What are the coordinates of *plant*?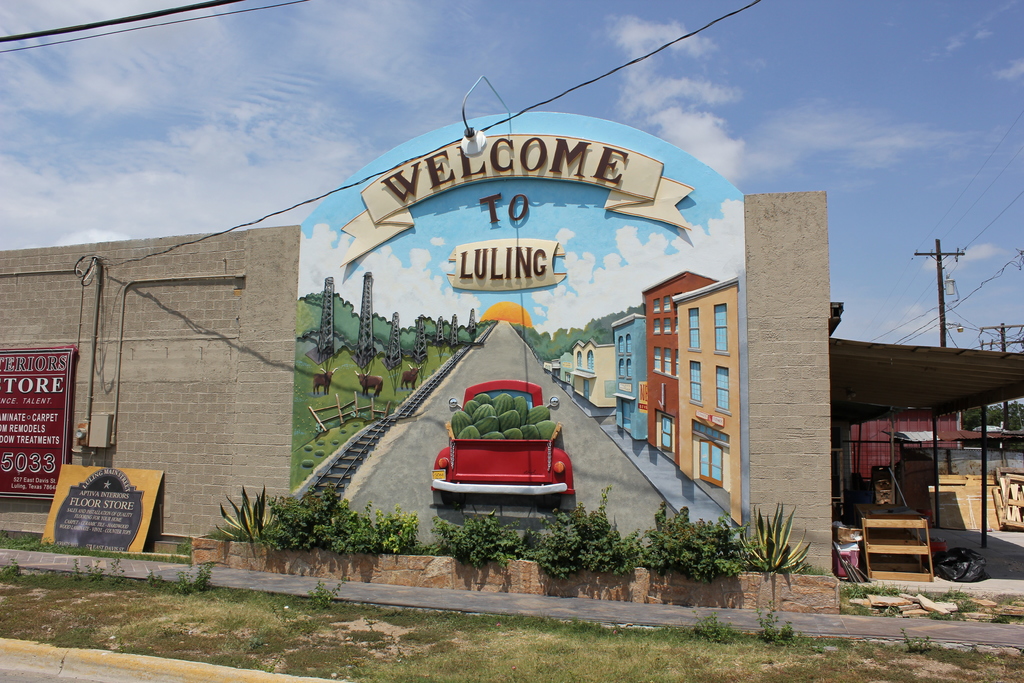
pyautogui.locateOnScreen(212, 482, 275, 544).
